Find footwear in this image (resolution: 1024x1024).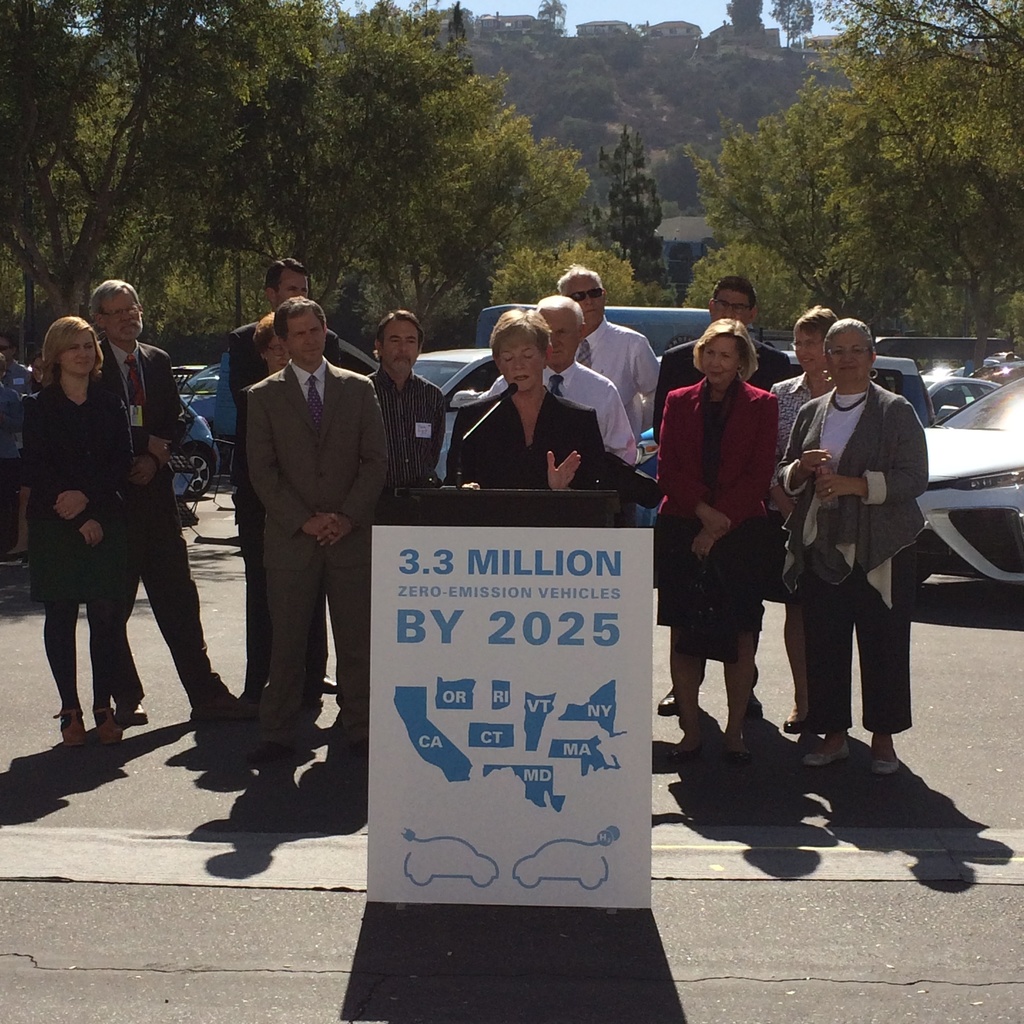
Rect(866, 753, 905, 778).
